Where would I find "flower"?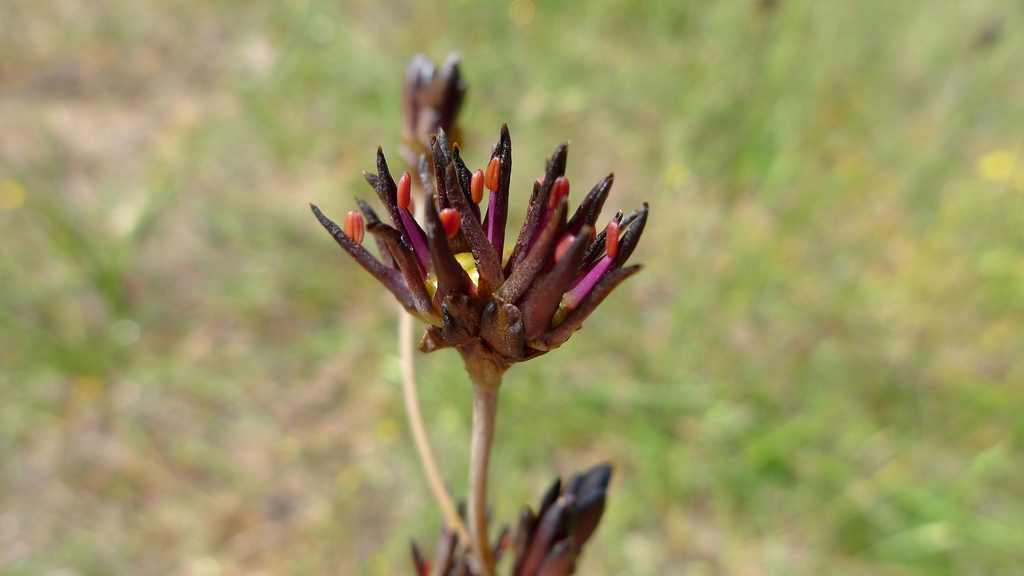
At detection(305, 122, 653, 364).
